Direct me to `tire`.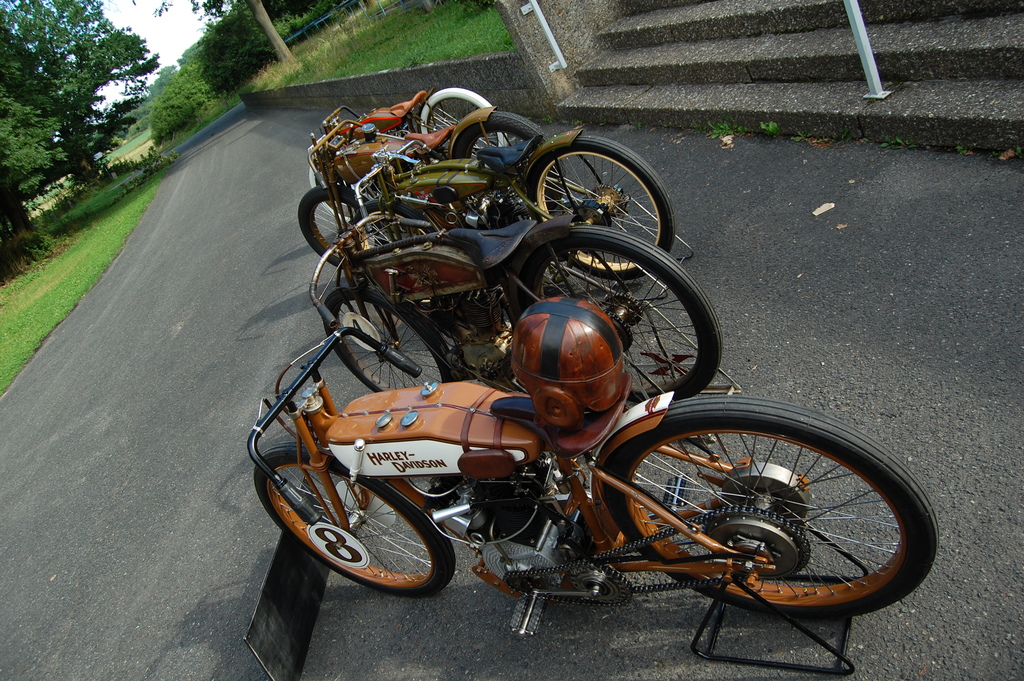
Direction: 447, 106, 568, 215.
